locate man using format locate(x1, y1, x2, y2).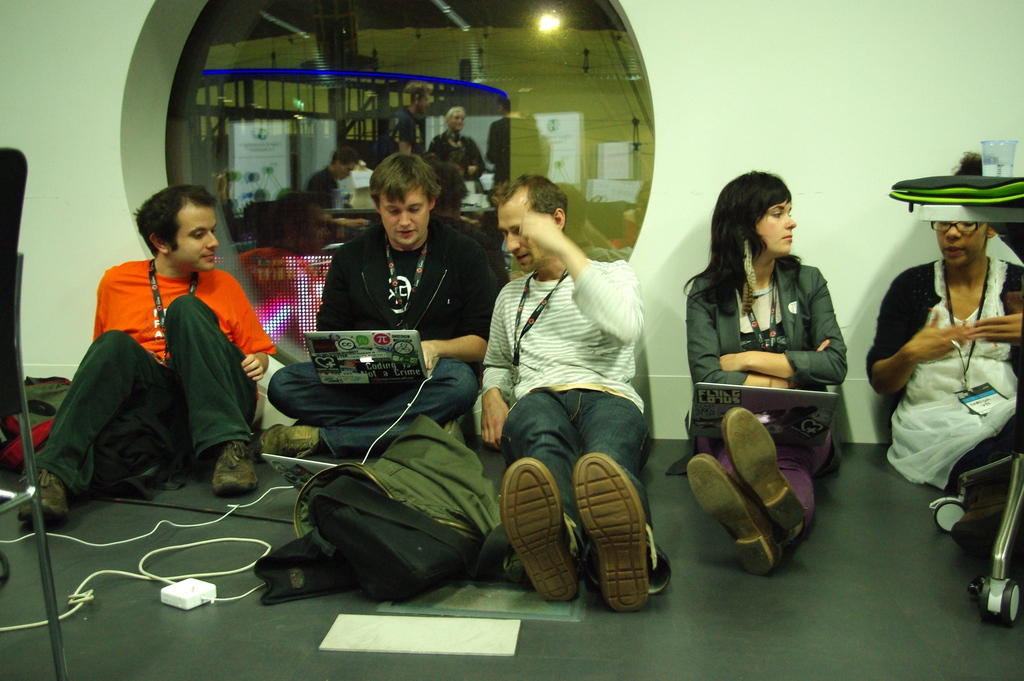
locate(271, 146, 500, 520).
